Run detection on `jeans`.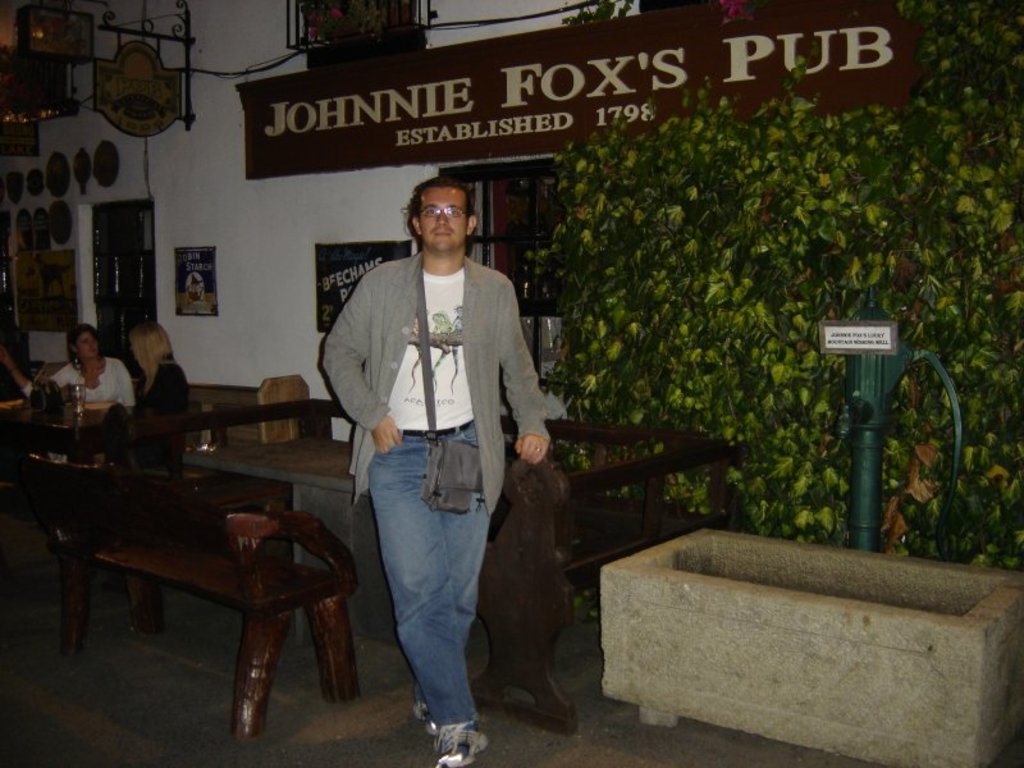
Result: (left=353, top=449, right=495, bottom=748).
